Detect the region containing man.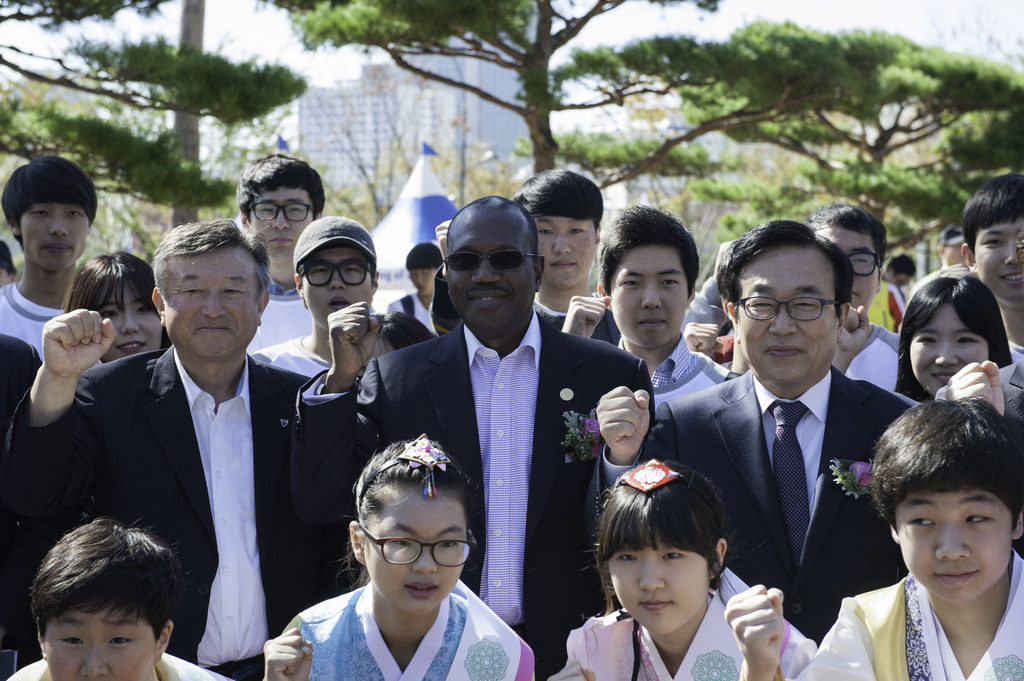
bbox(797, 204, 917, 396).
